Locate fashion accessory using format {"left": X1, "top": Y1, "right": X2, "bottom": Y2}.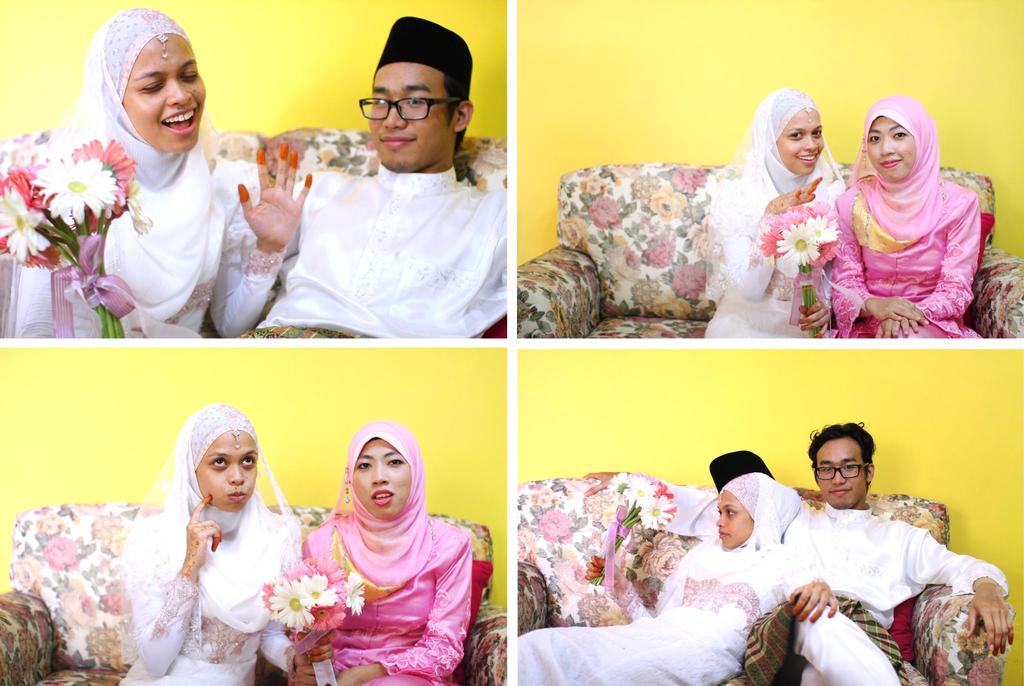
{"left": 228, "top": 425, "right": 238, "bottom": 450}.
